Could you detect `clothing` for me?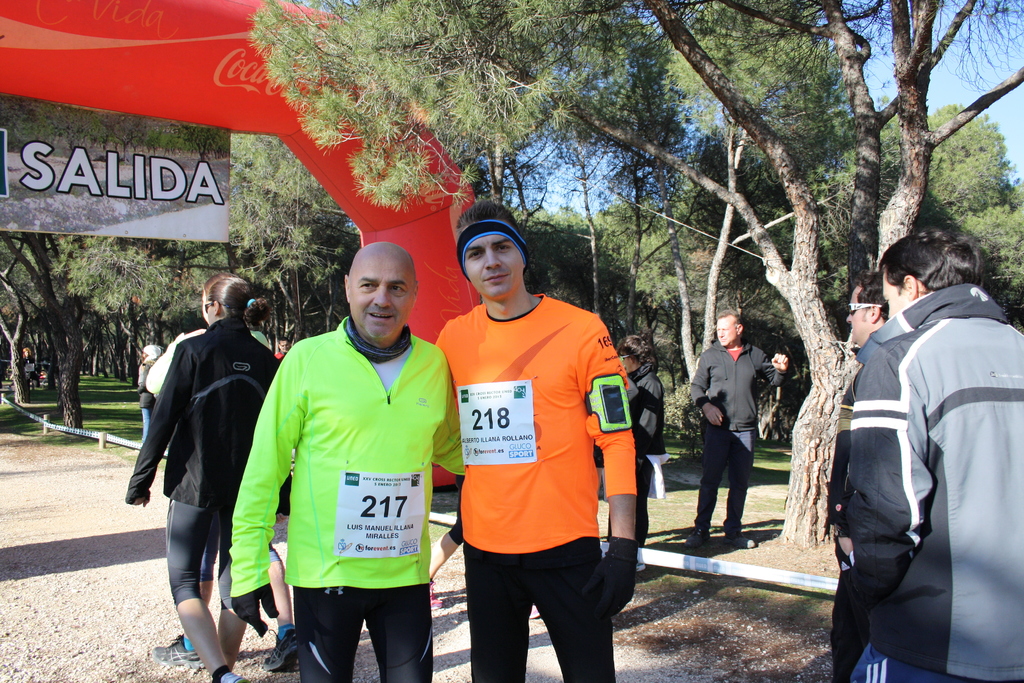
Detection result: (234,299,446,662).
